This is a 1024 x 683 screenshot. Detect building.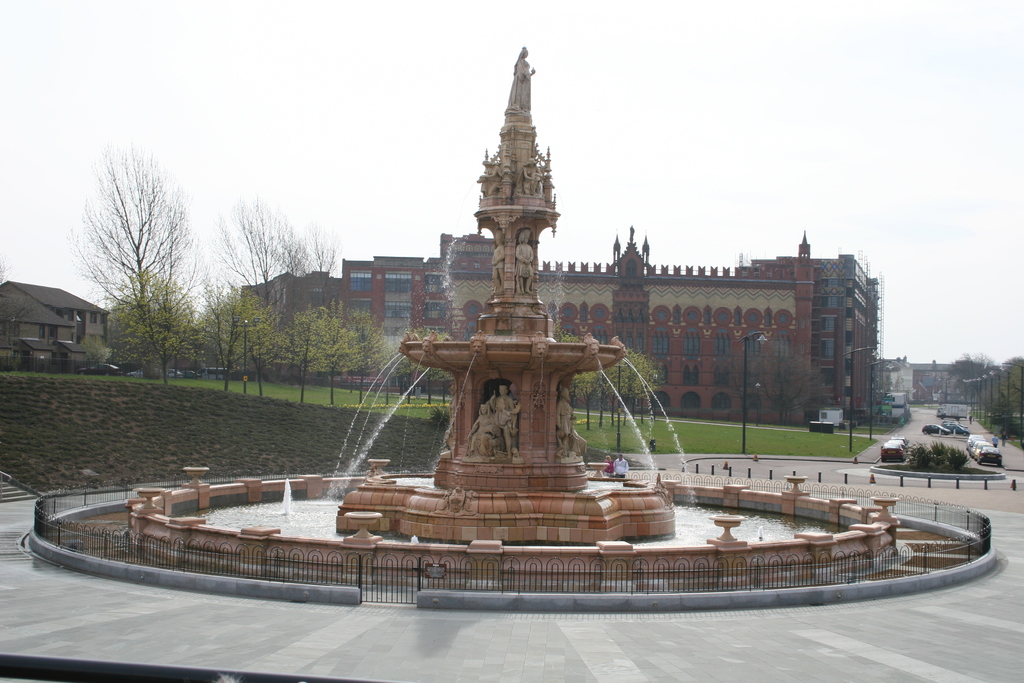
box(235, 226, 881, 431).
